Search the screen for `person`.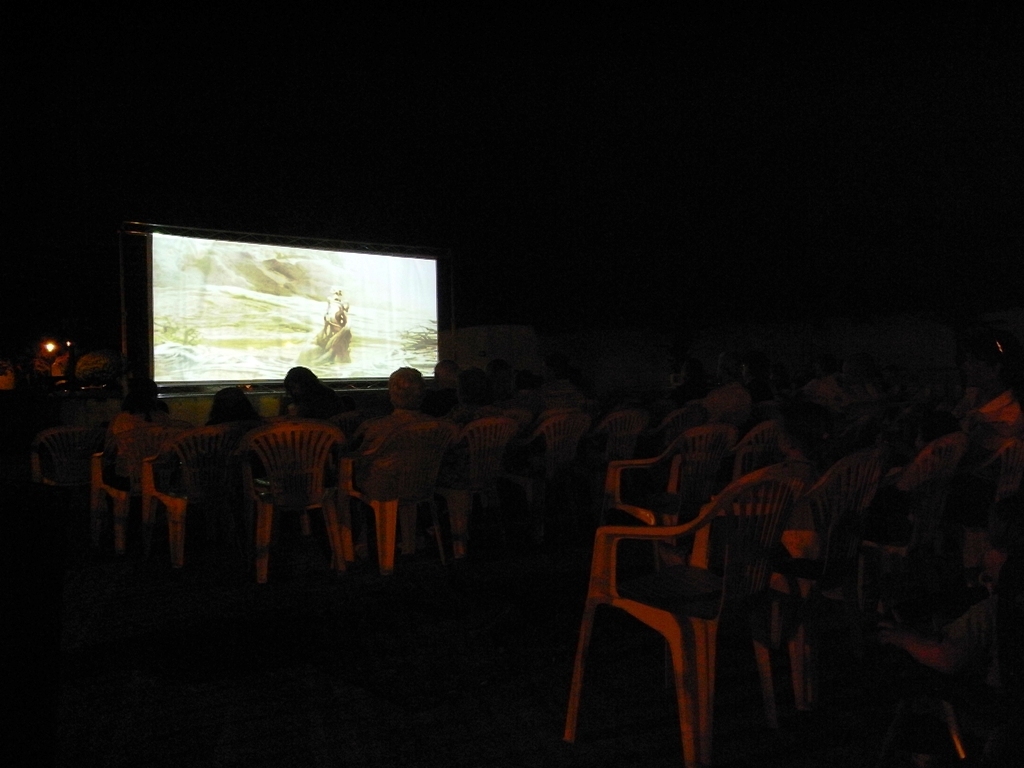
Found at x1=202 y1=384 x2=264 y2=427.
